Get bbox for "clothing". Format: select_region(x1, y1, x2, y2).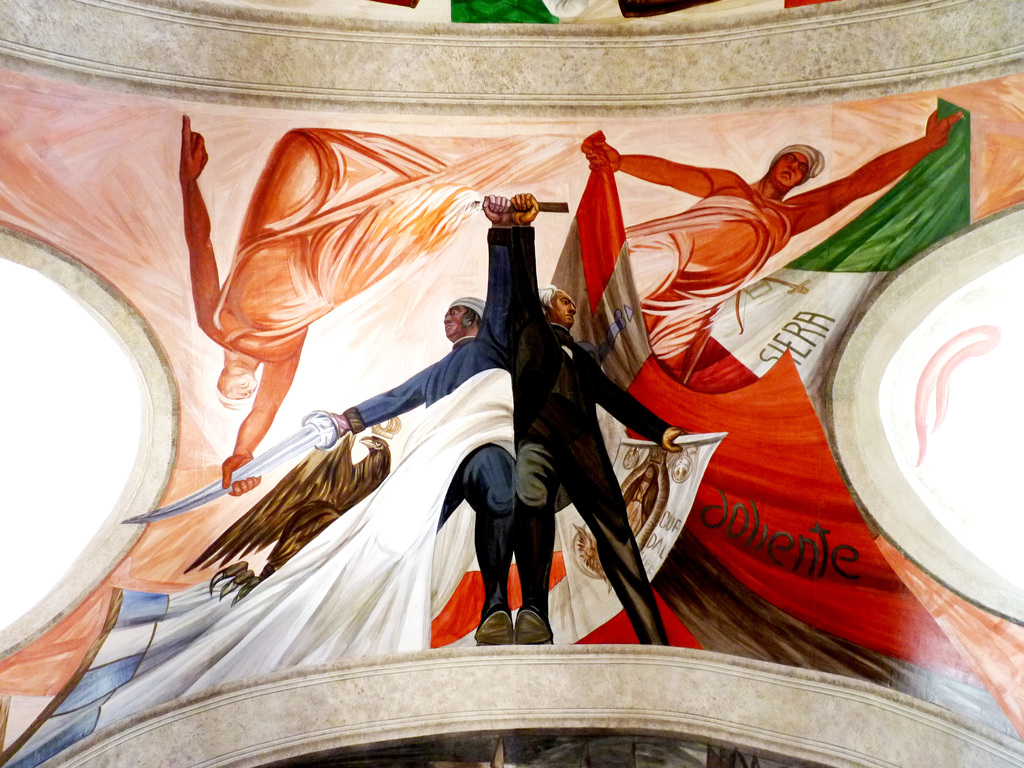
select_region(340, 221, 524, 614).
